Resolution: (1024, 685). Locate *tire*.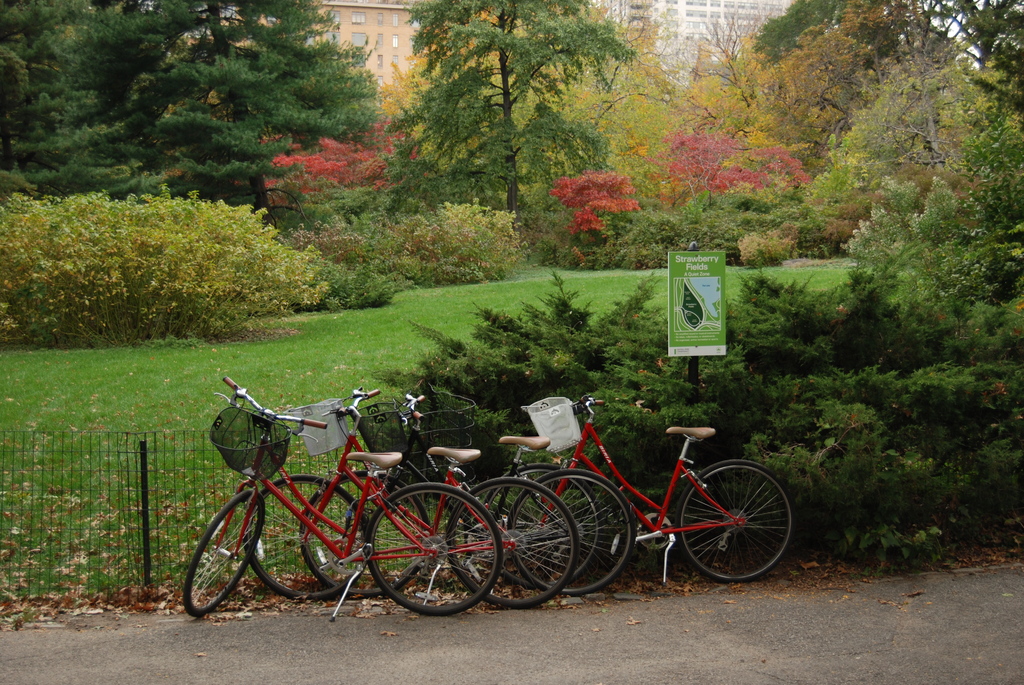
Rect(481, 464, 608, 580).
